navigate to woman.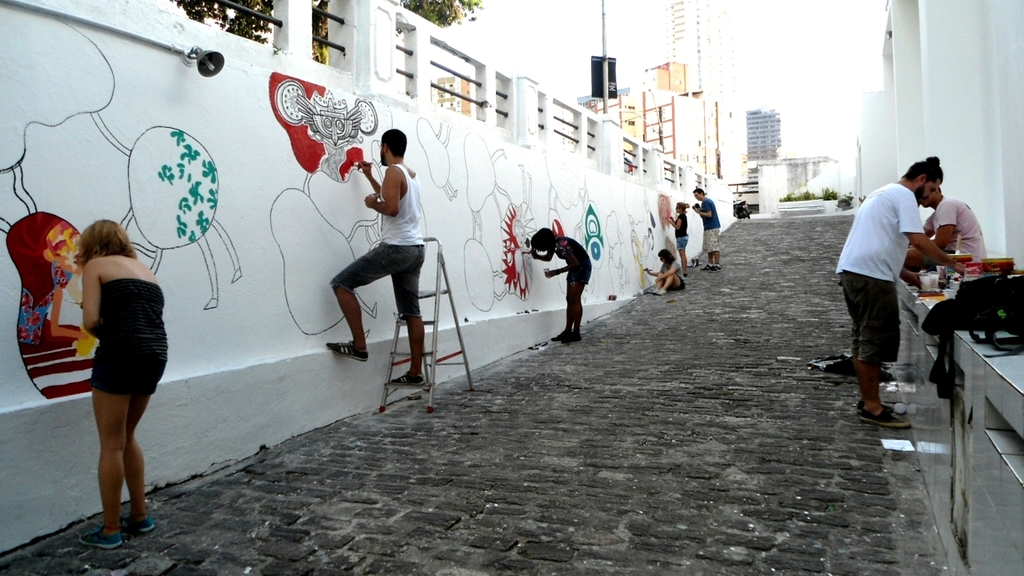
Navigation target: crop(524, 224, 594, 340).
